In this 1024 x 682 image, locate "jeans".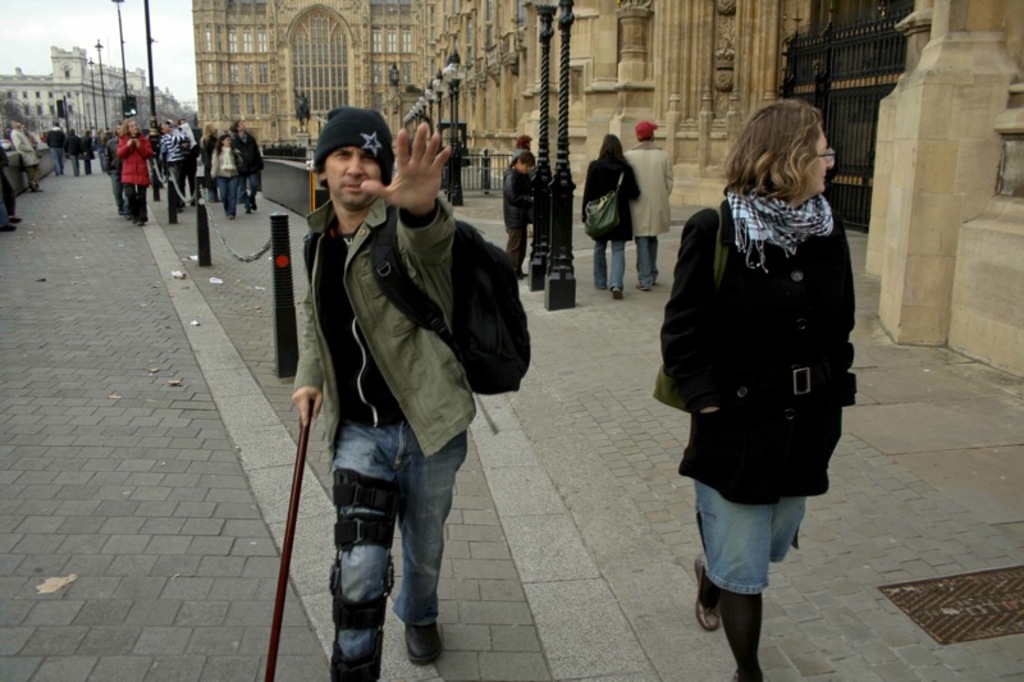
Bounding box: locate(328, 411, 476, 681).
